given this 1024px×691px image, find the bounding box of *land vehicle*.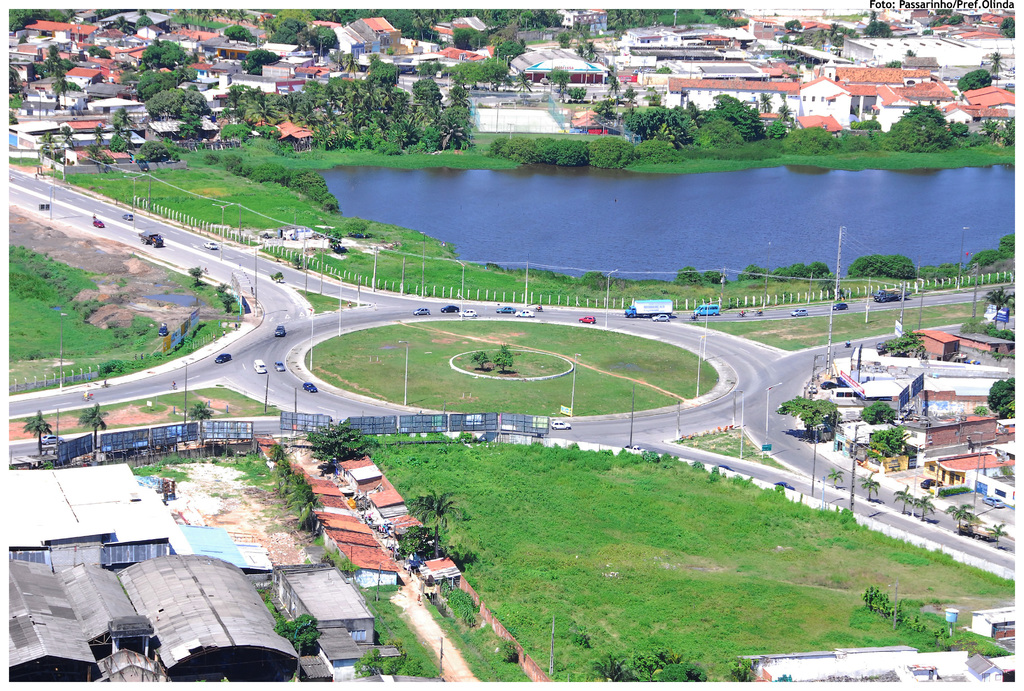
l=693, t=303, r=722, b=317.
